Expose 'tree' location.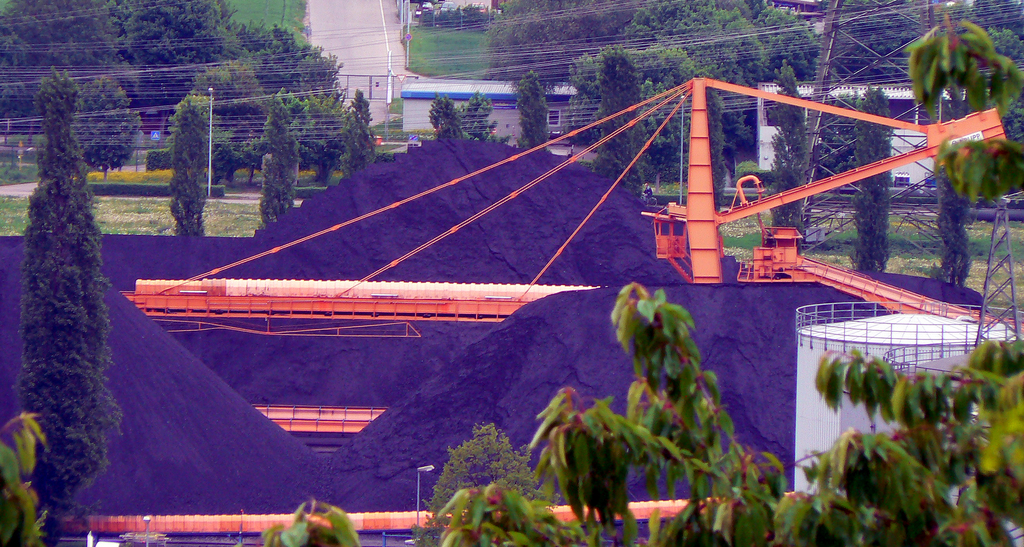
Exposed at bbox(8, 54, 127, 513).
